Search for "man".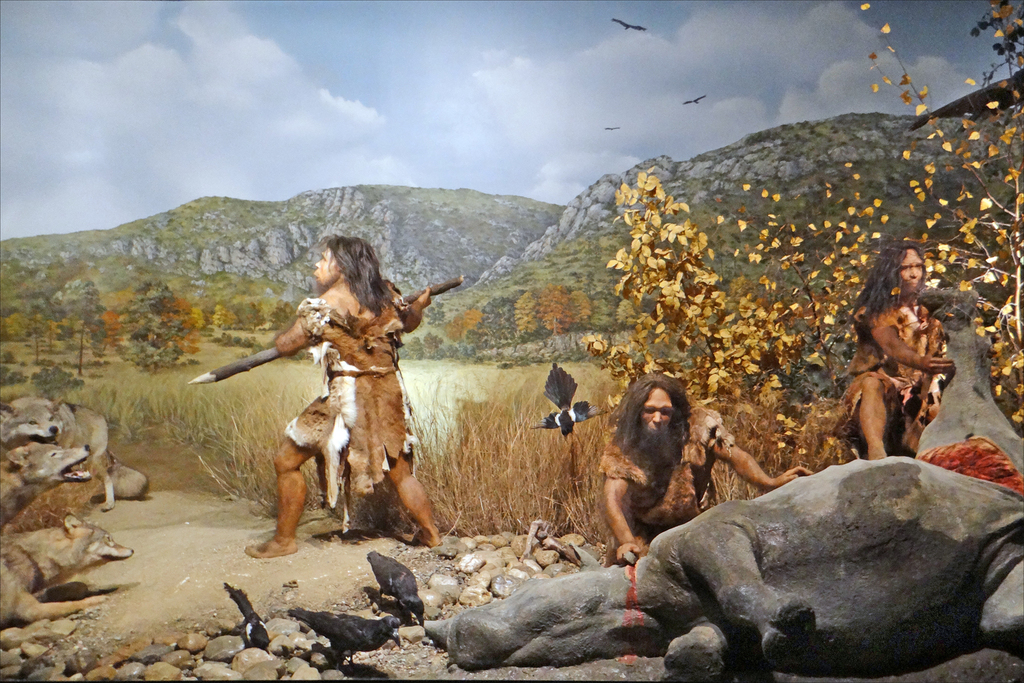
Found at {"x1": 248, "y1": 234, "x2": 444, "y2": 563}.
